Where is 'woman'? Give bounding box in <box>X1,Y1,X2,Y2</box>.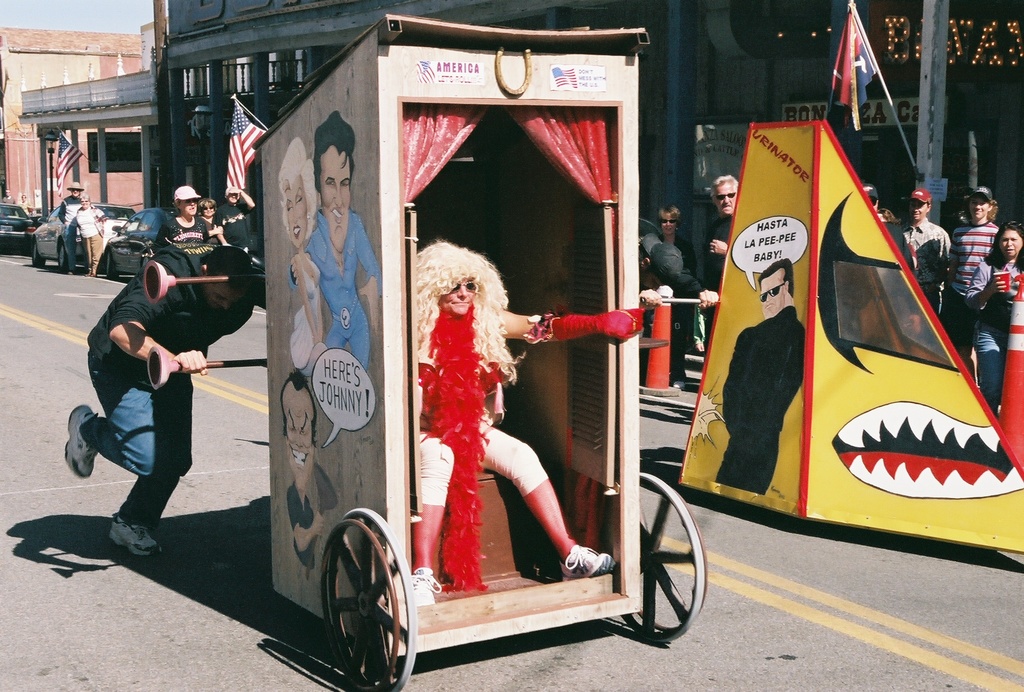
<box>161,185,216,261</box>.
